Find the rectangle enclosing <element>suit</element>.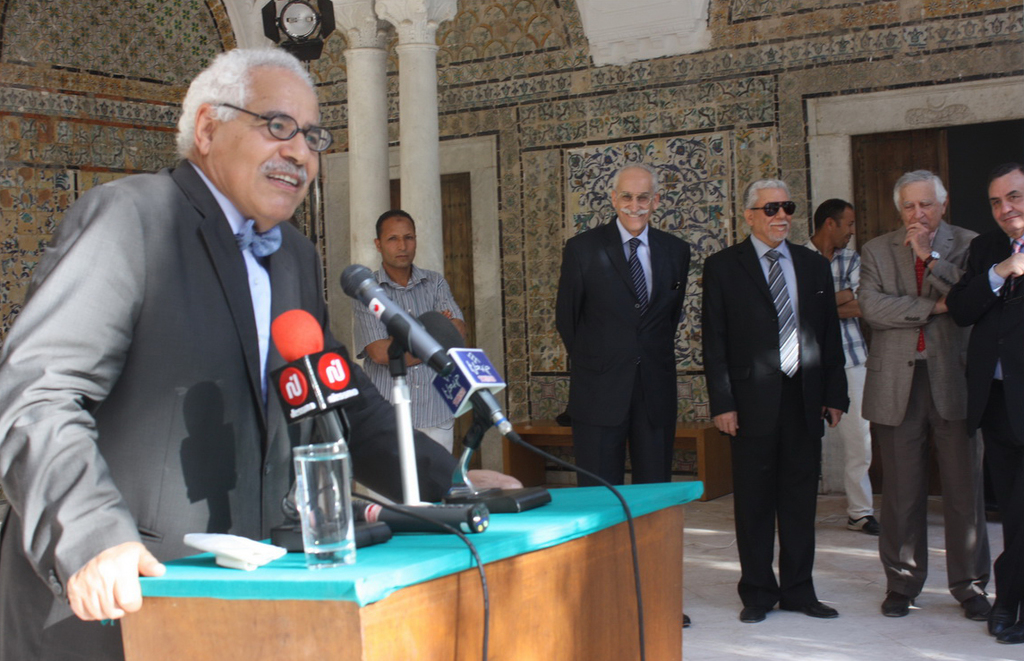
<bbox>555, 157, 705, 495</bbox>.
